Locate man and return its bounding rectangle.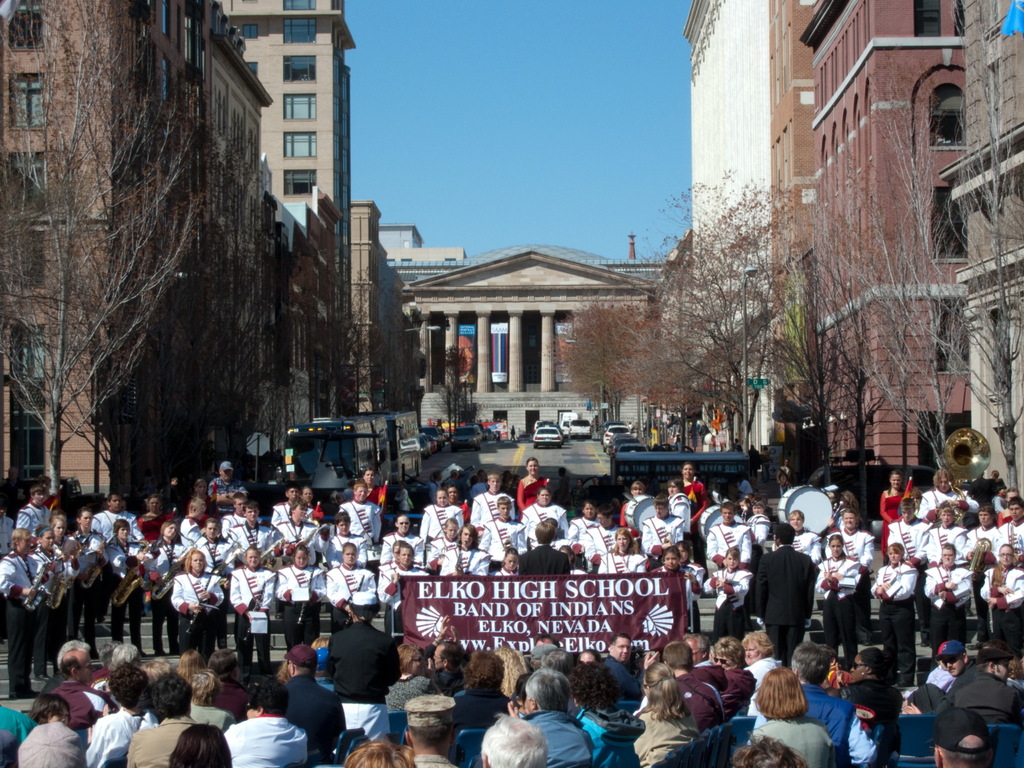
(283, 645, 349, 767).
